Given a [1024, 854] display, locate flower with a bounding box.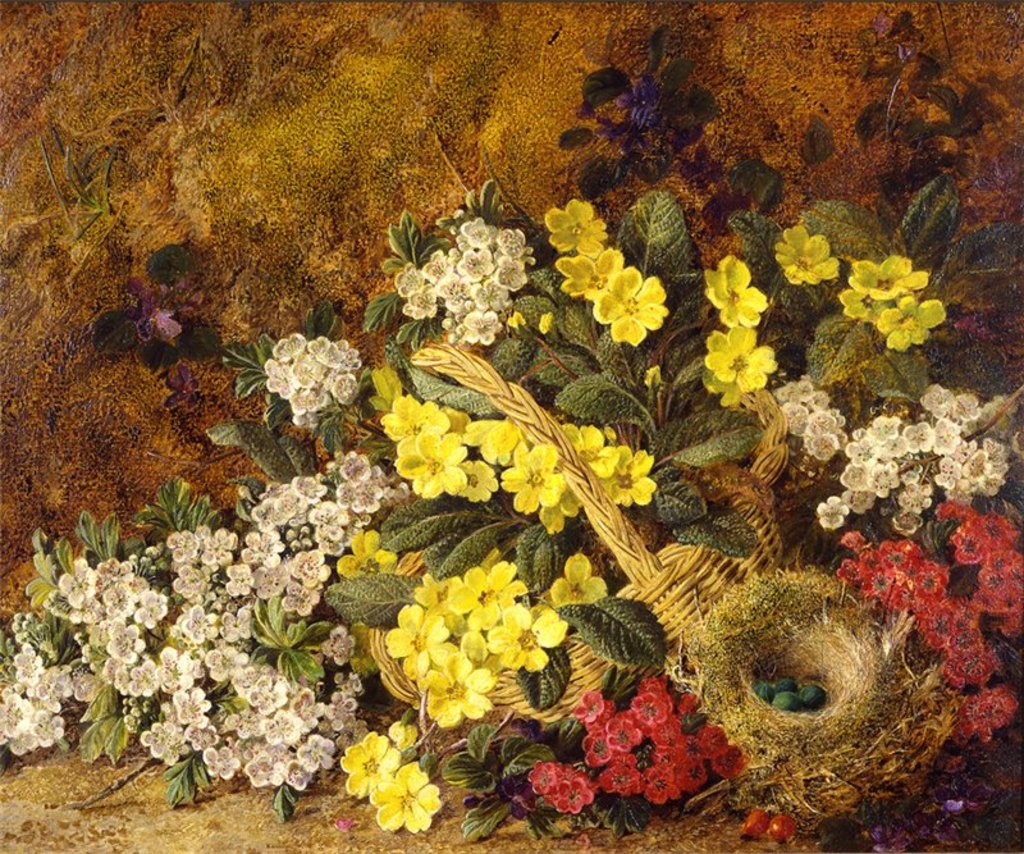
Located: 549/554/611/607.
